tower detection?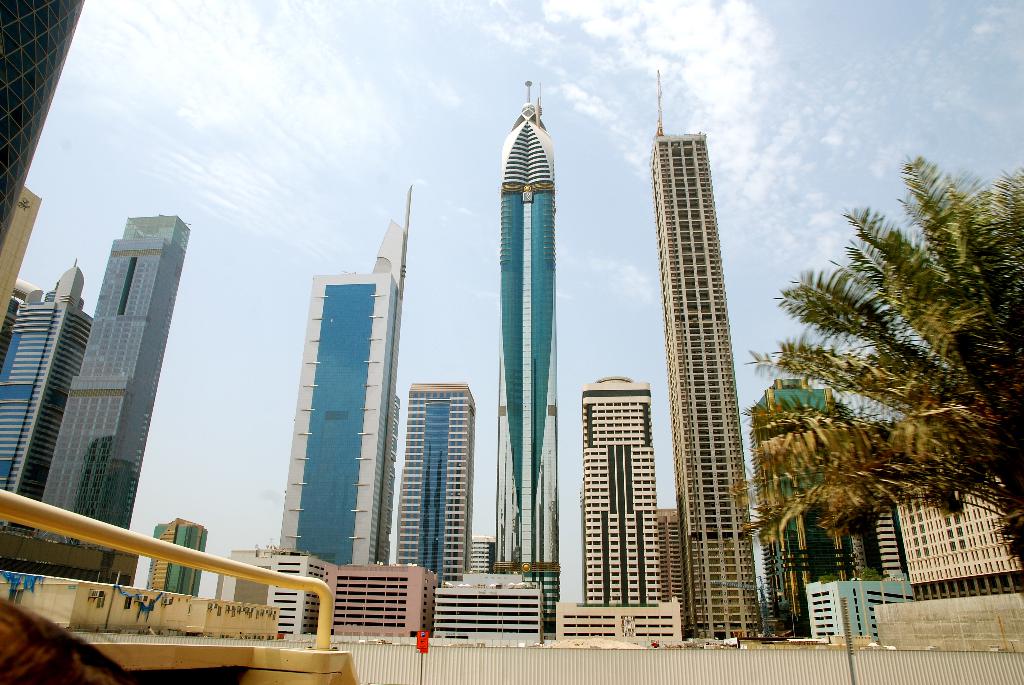
[x1=495, y1=82, x2=565, y2=626]
